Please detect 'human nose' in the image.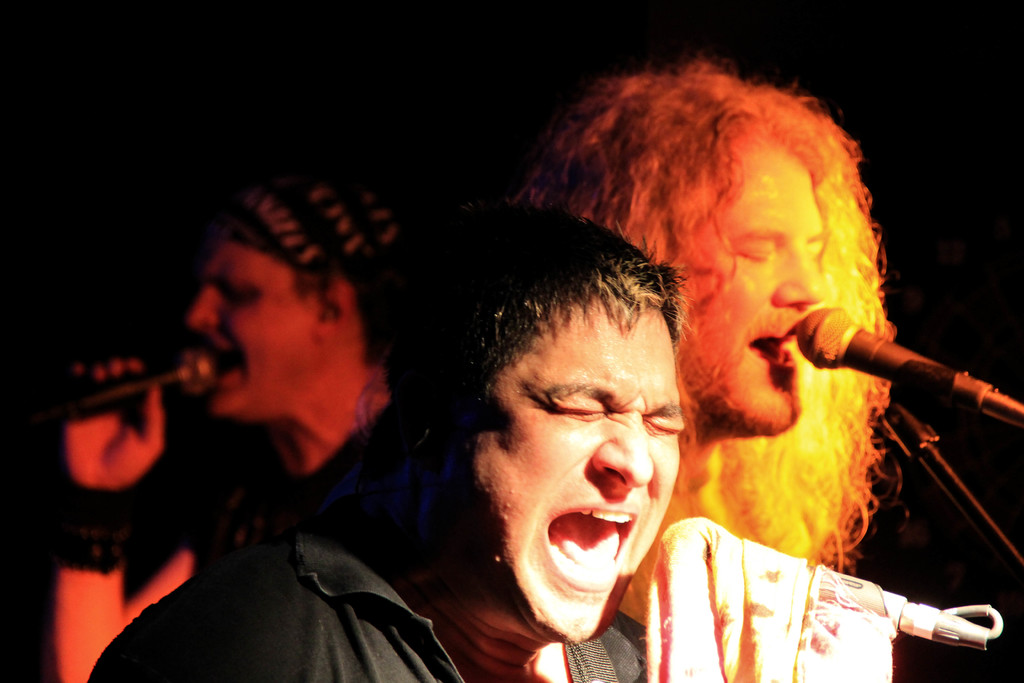
(189, 285, 221, 327).
